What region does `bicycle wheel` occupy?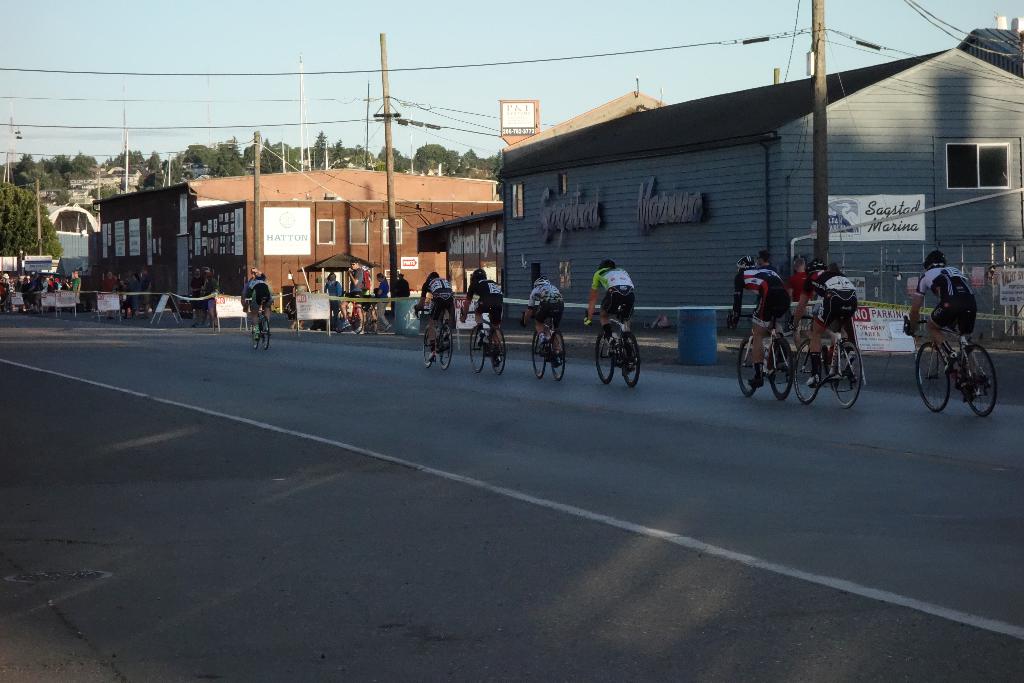
rect(424, 324, 439, 365).
